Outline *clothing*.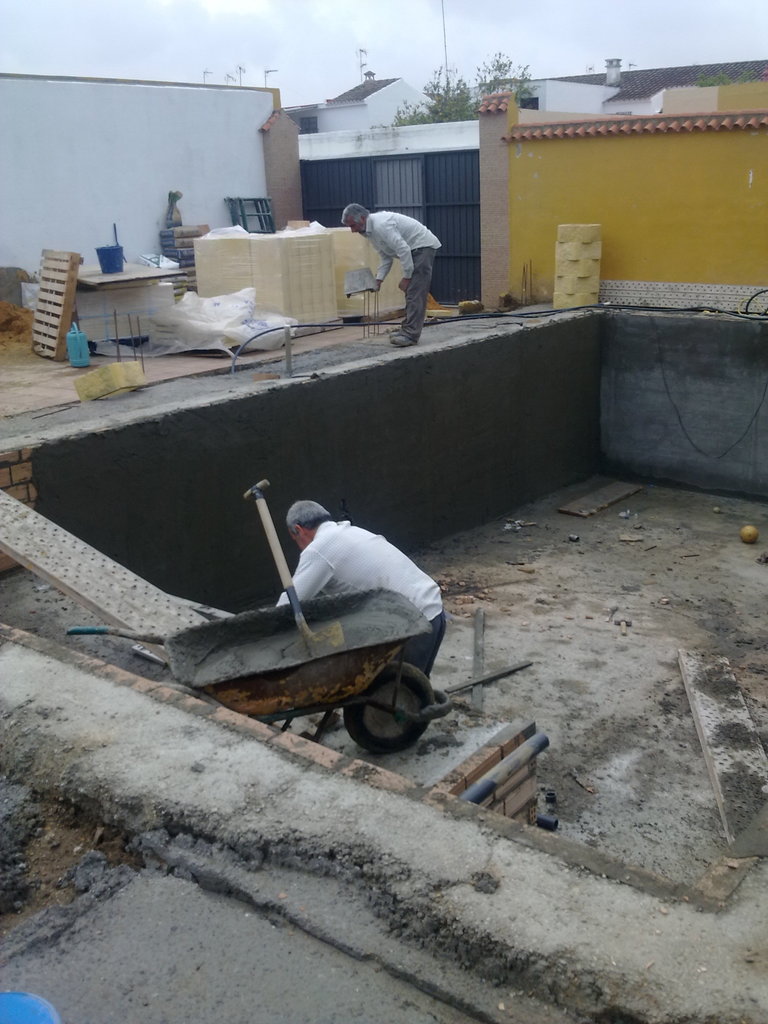
Outline: <box>365,211,437,335</box>.
